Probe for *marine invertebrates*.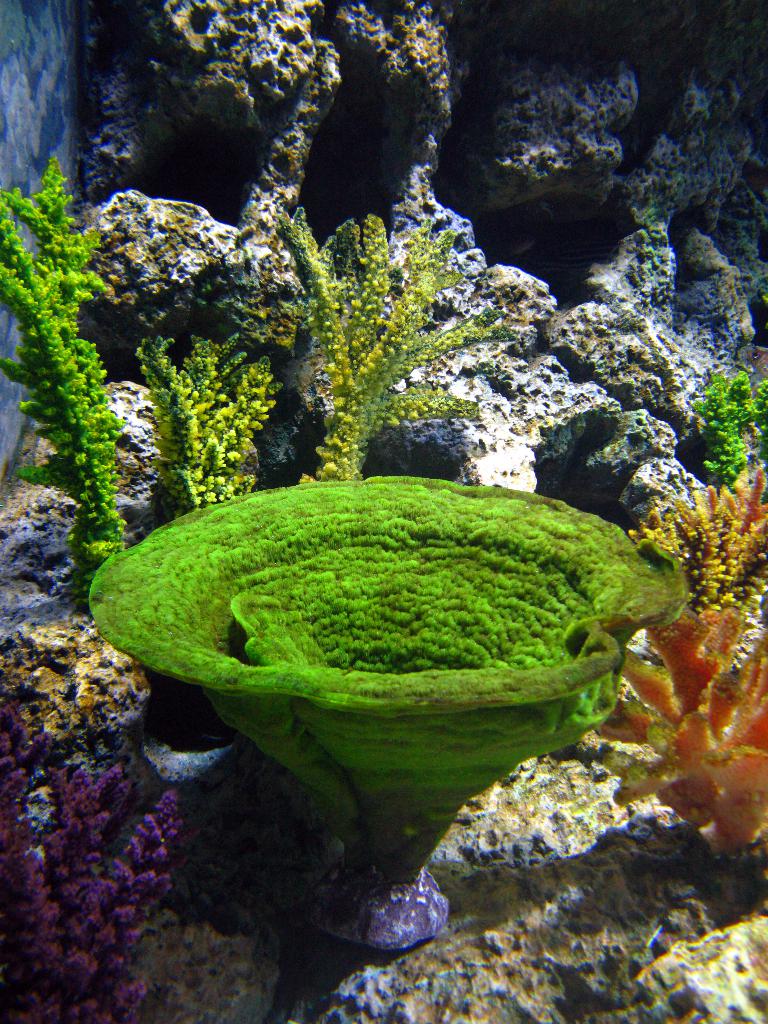
Probe result: 2, 144, 149, 578.
